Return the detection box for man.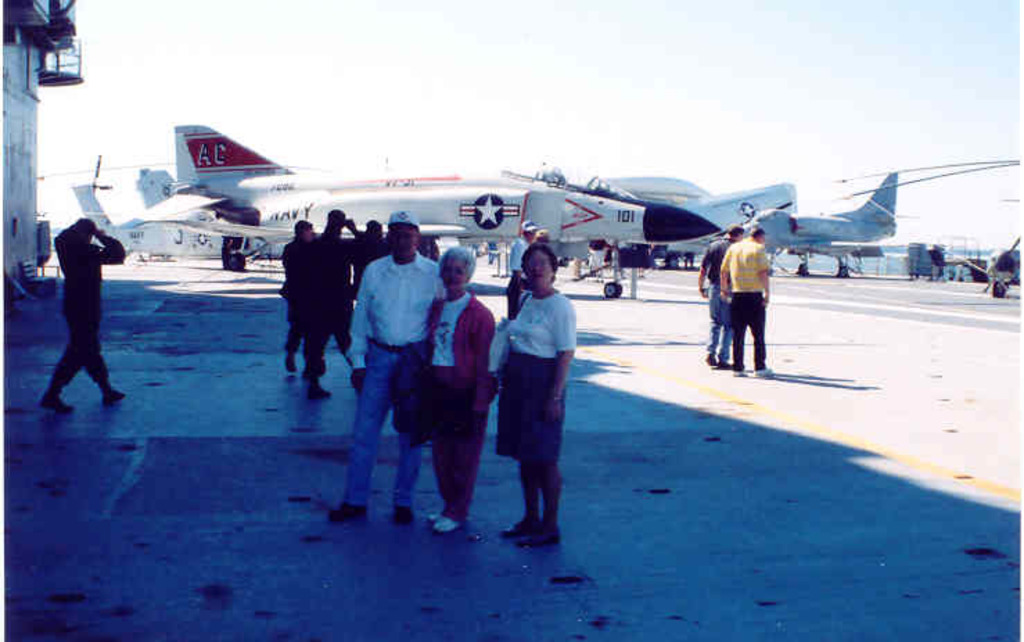
<bbox>327, 215, 439, 531</bbox>.
